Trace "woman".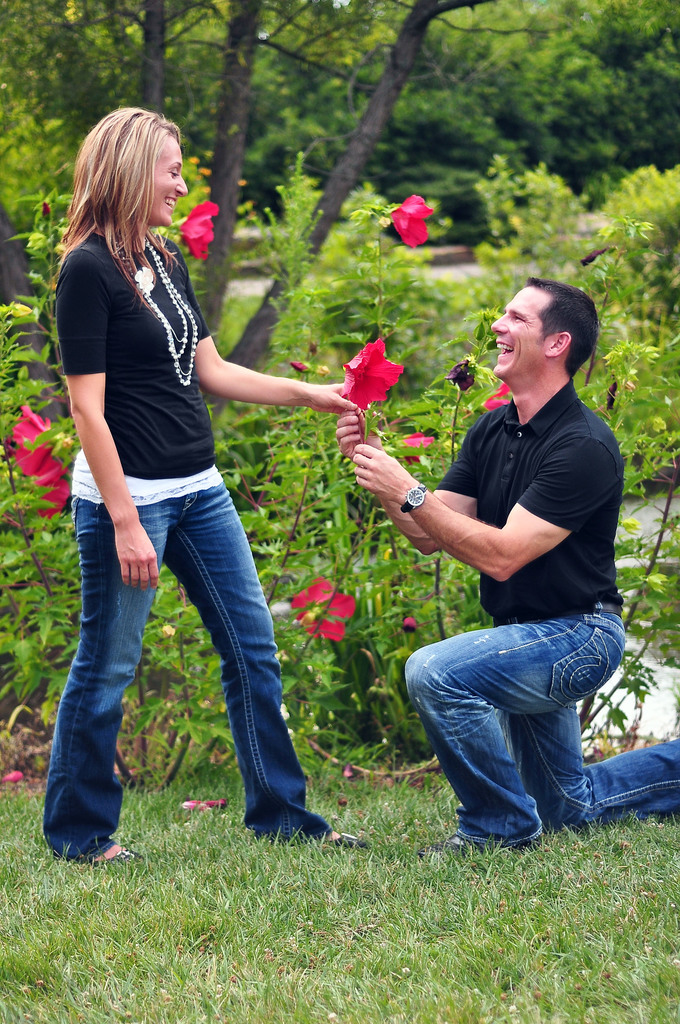
Traced to l=37, t=103, r=337, b=866.
